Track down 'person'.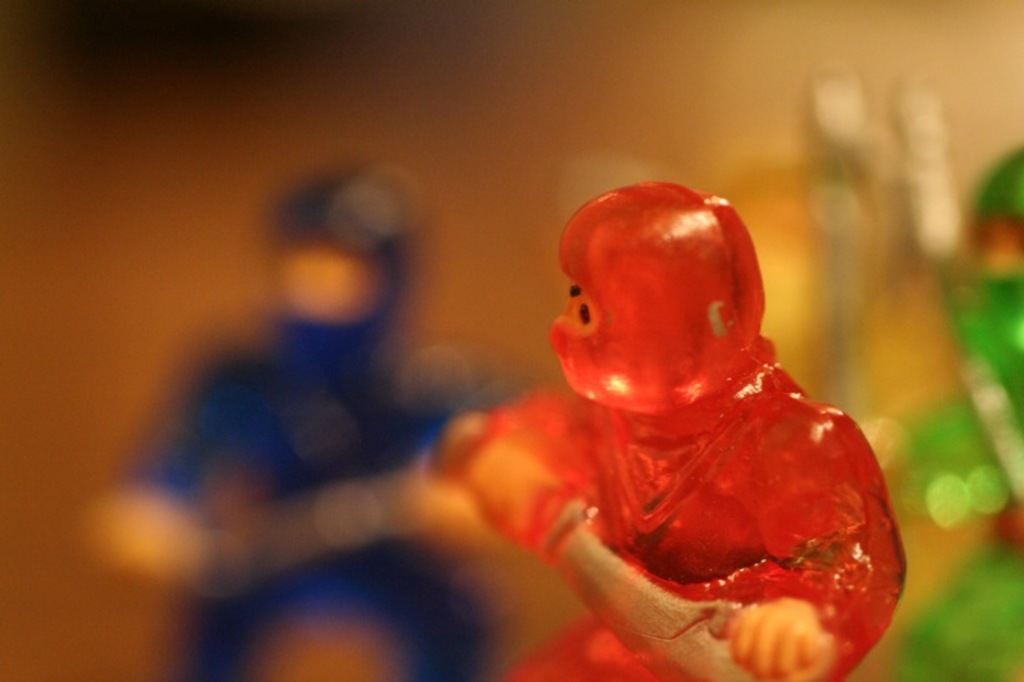
Tracked to [106,164,483,677].
